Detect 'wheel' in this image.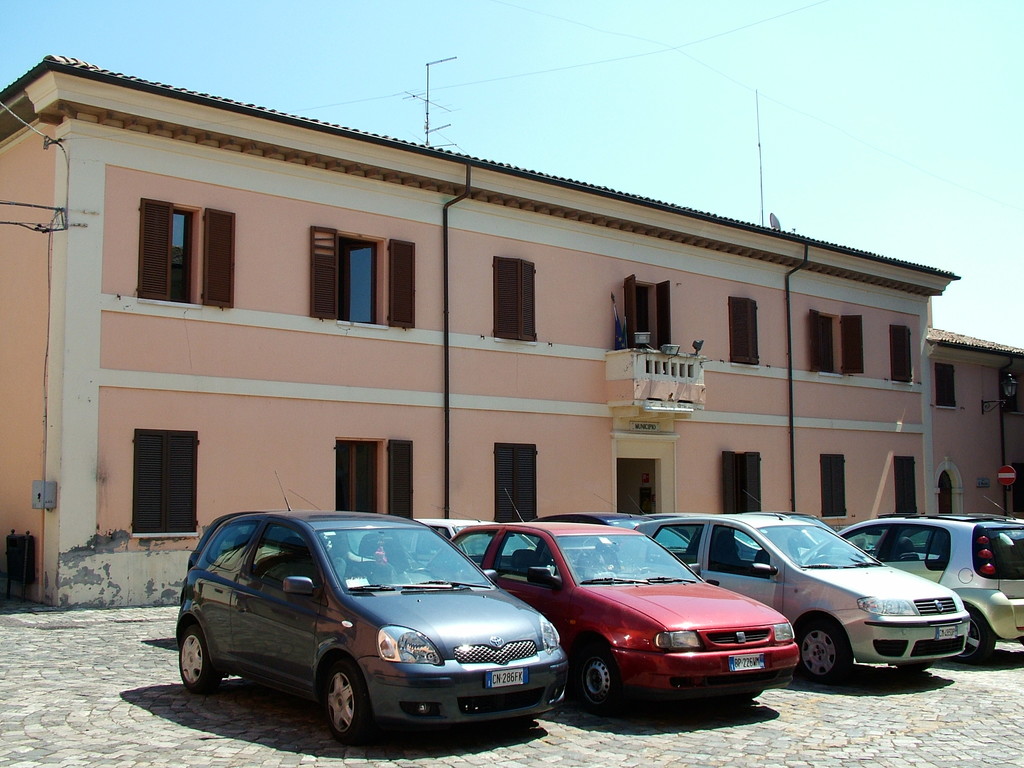
Detection: locate(175, 620, 225, 698).
